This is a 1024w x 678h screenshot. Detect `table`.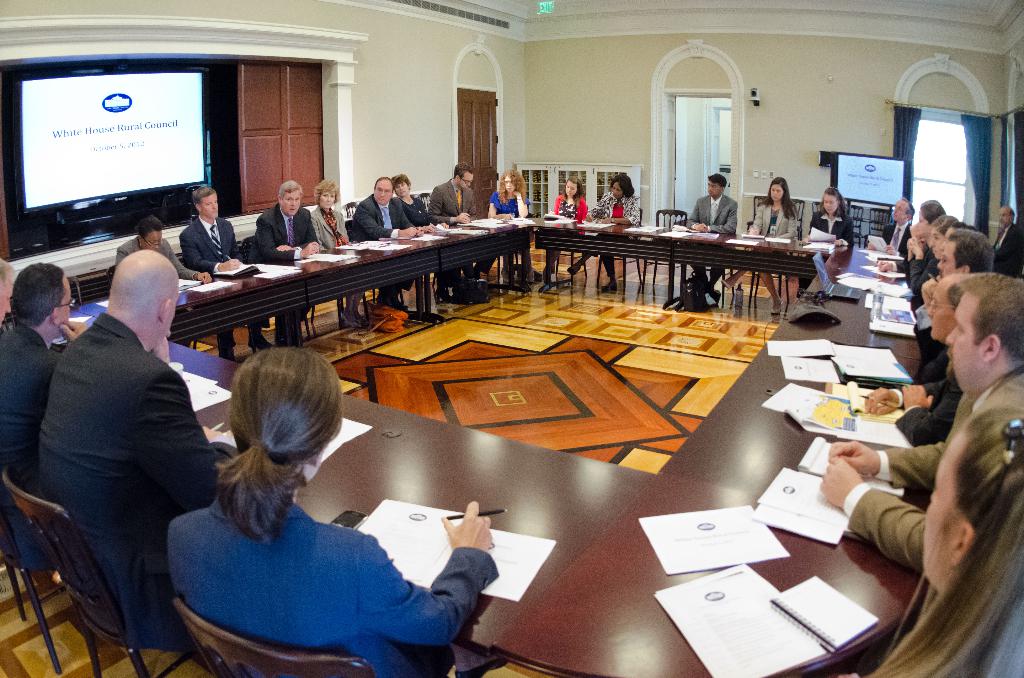
x1=173, y1=329, x2=653, y2=677.
